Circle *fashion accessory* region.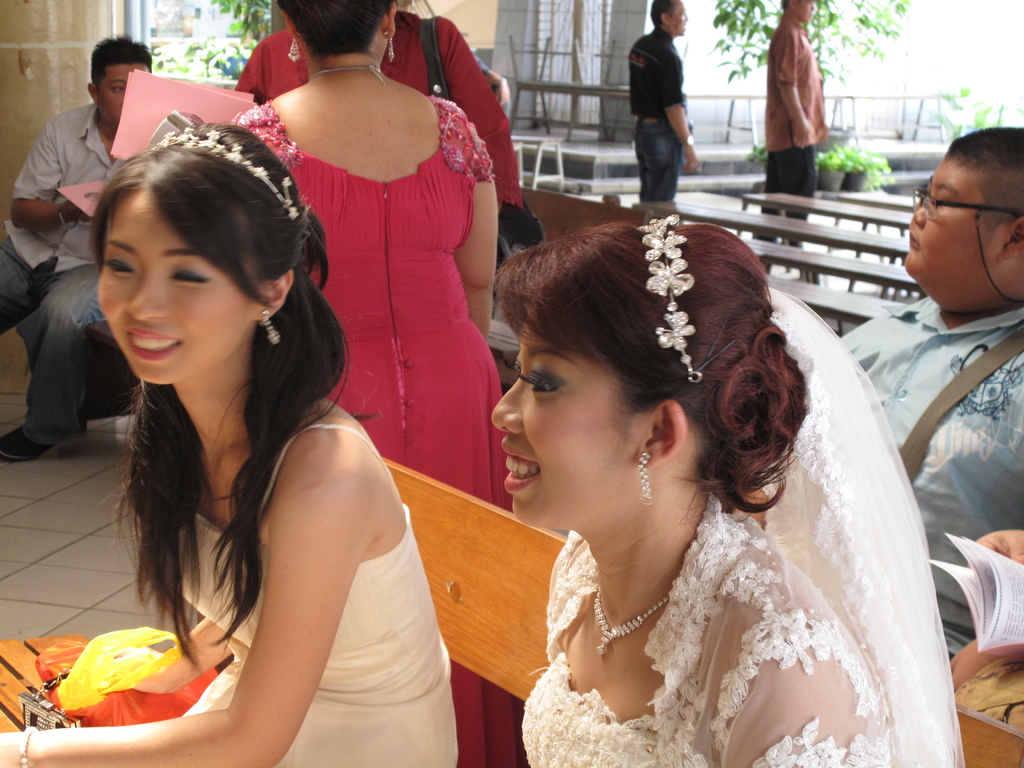
Region: left=148, top=125, right=302, bottom=227.
